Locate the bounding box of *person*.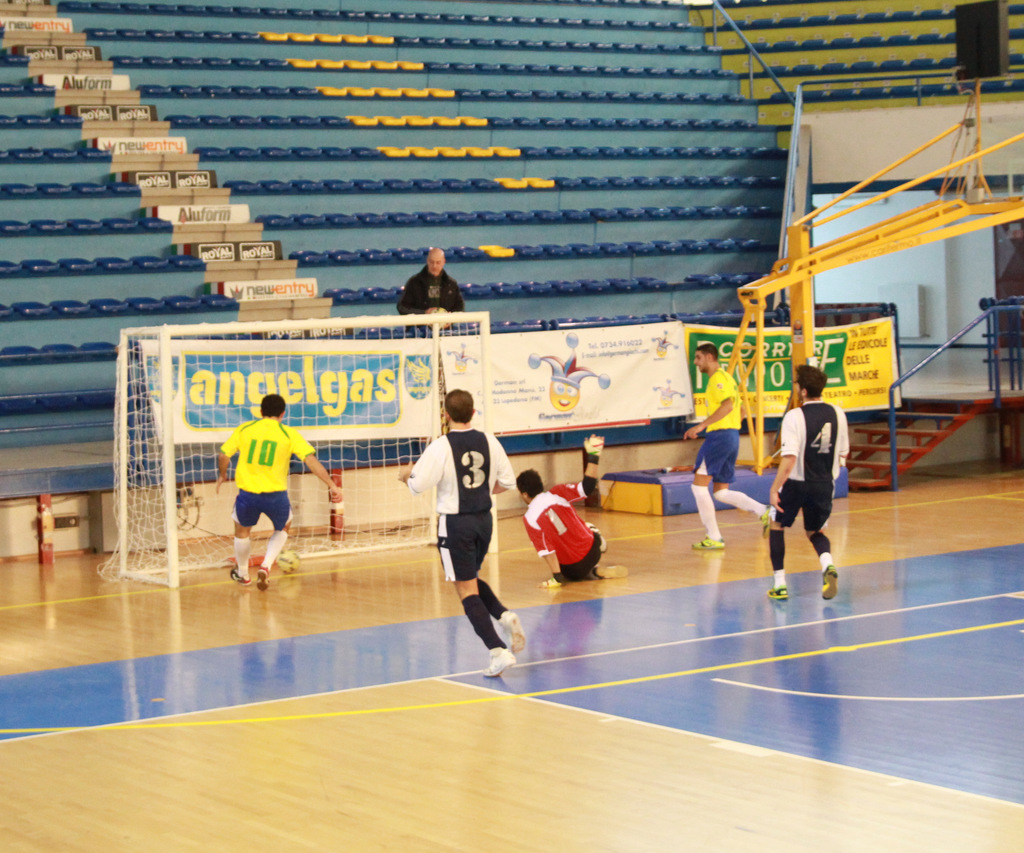
Bounding box: x1=514 y1=470 x2=626 y2=589.
